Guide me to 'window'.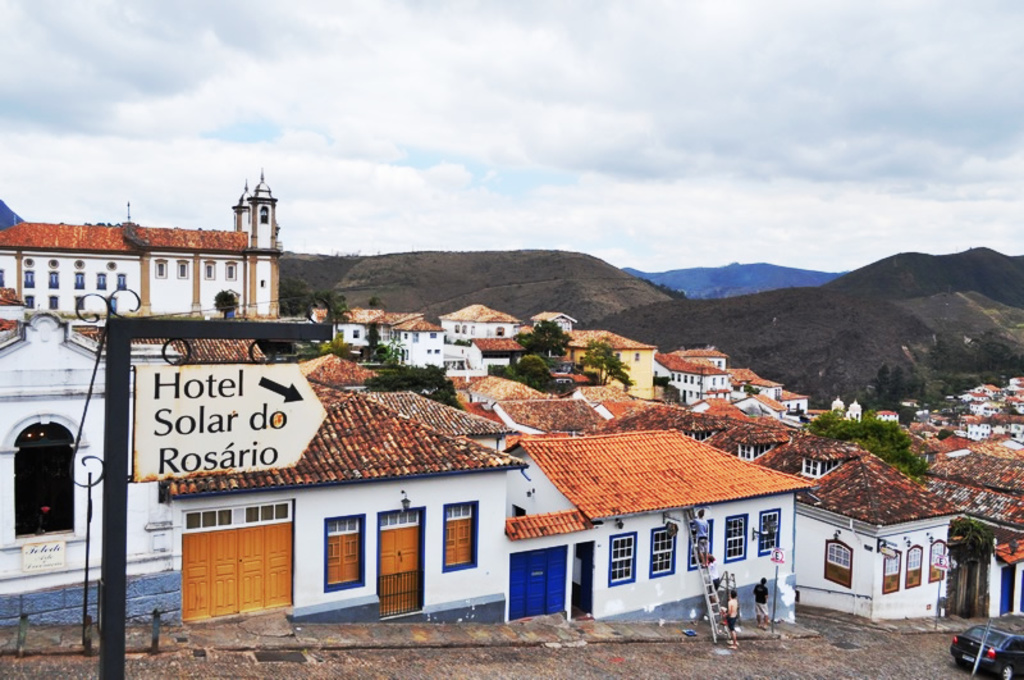
Guidance: rect(906, 544, 922, 589).
